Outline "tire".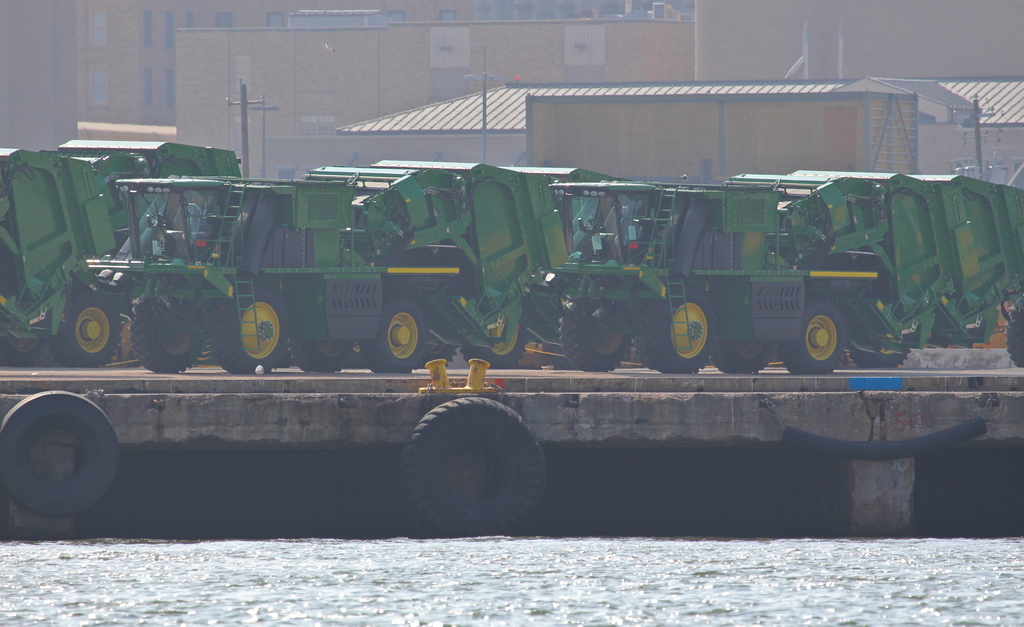
Outline: locate(45, 289, 124, 368).
